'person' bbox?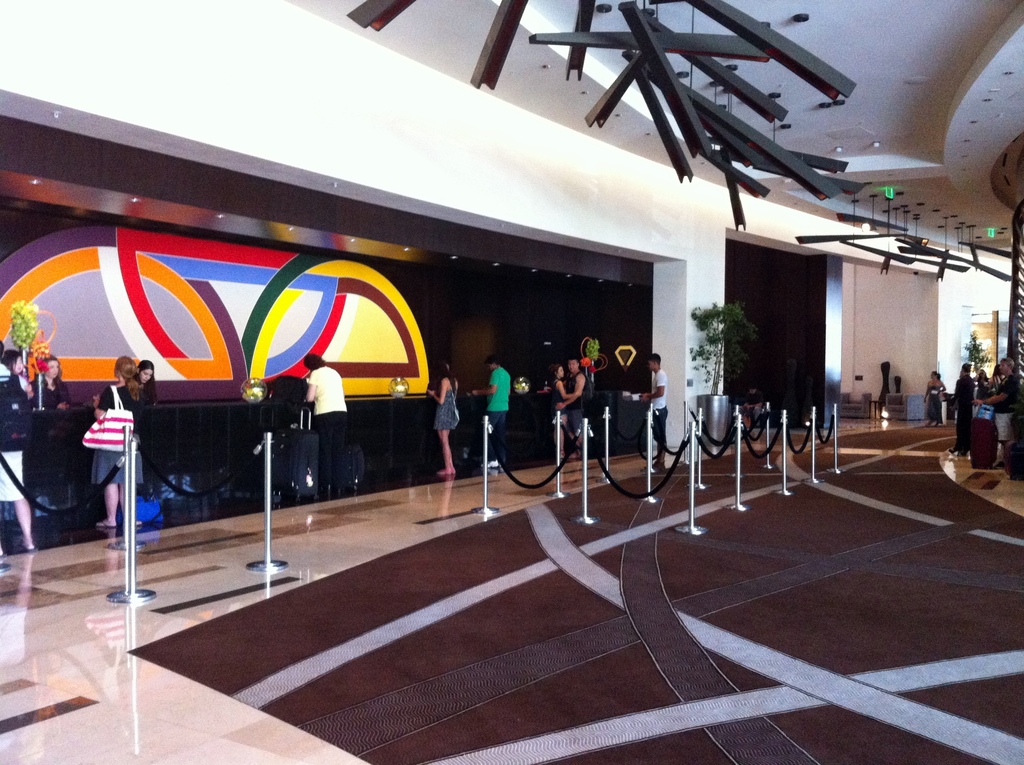
970/358/1011/399
